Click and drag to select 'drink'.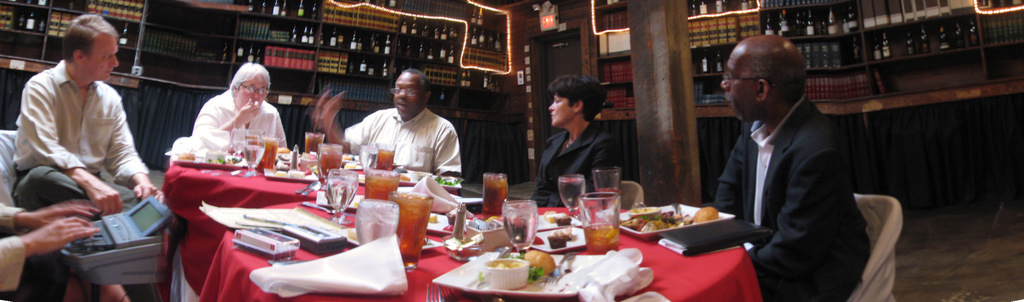
Selection: (480, 175, 508, 222).
